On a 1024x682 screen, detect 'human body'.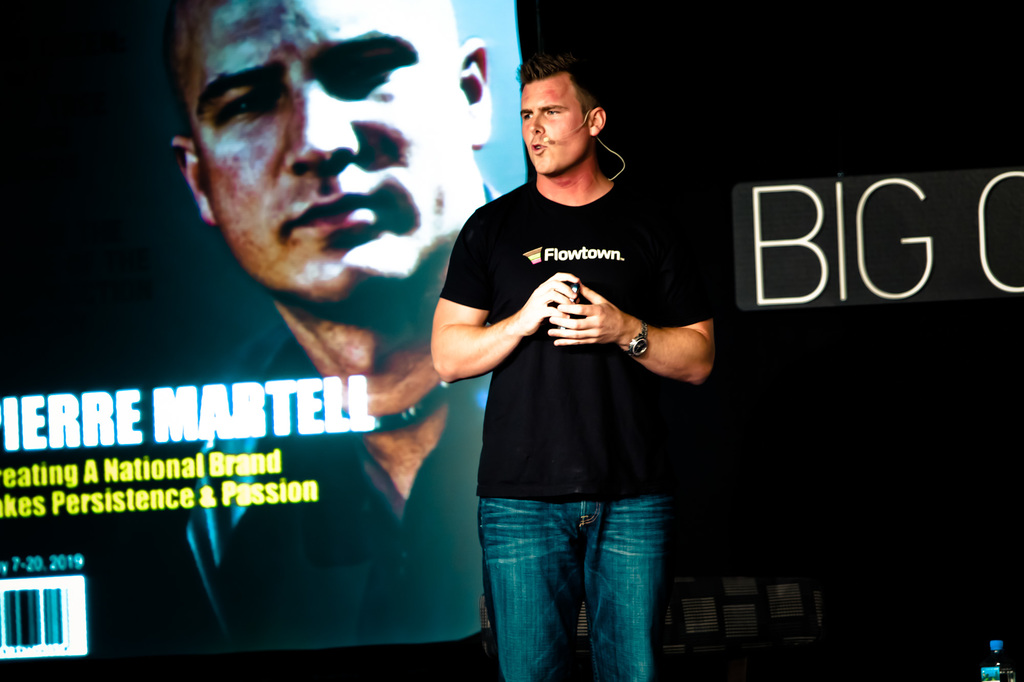
392,59,729,680.
